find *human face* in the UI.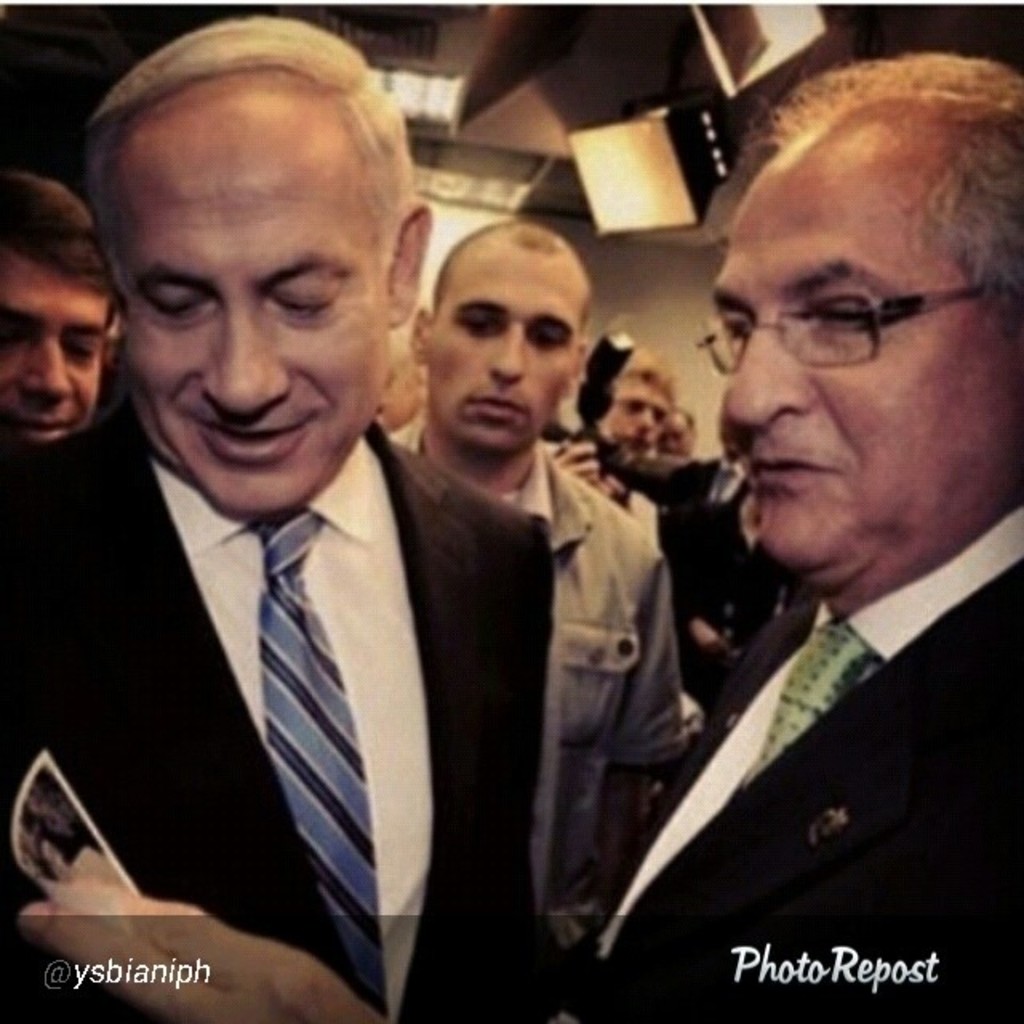
UI element at {"left": 602, "top": 376, "right": 670, "bottom": 464}.
